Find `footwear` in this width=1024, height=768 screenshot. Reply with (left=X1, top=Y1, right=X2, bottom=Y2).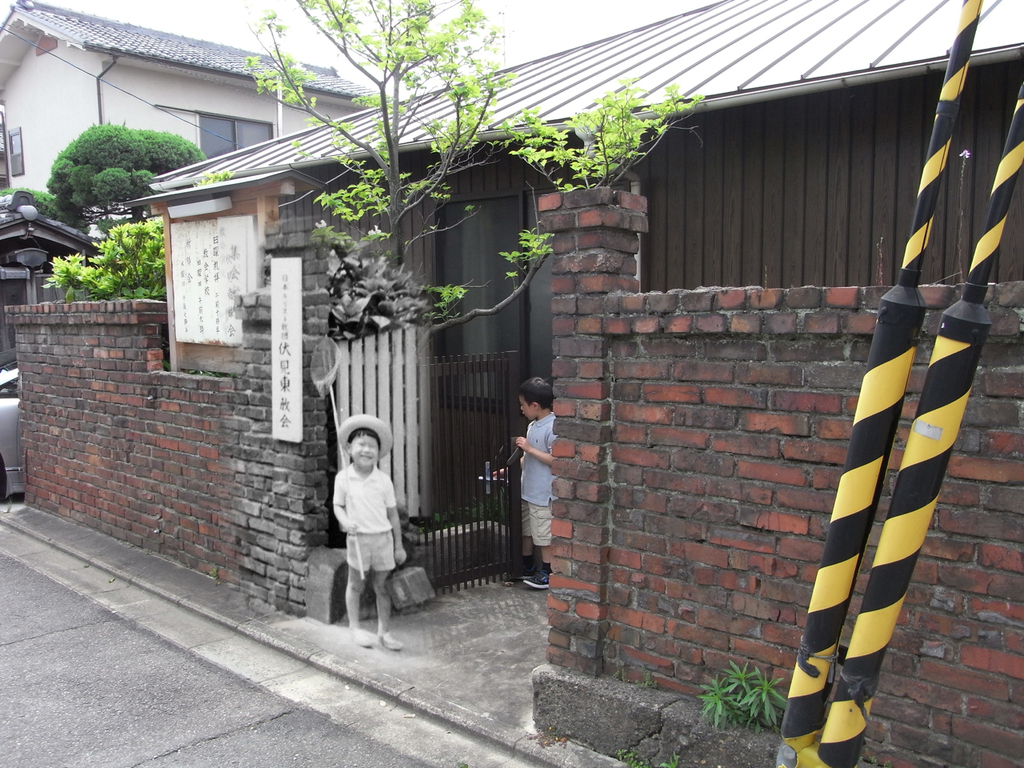
(left=522, top=562, right=551, bottom=593).
